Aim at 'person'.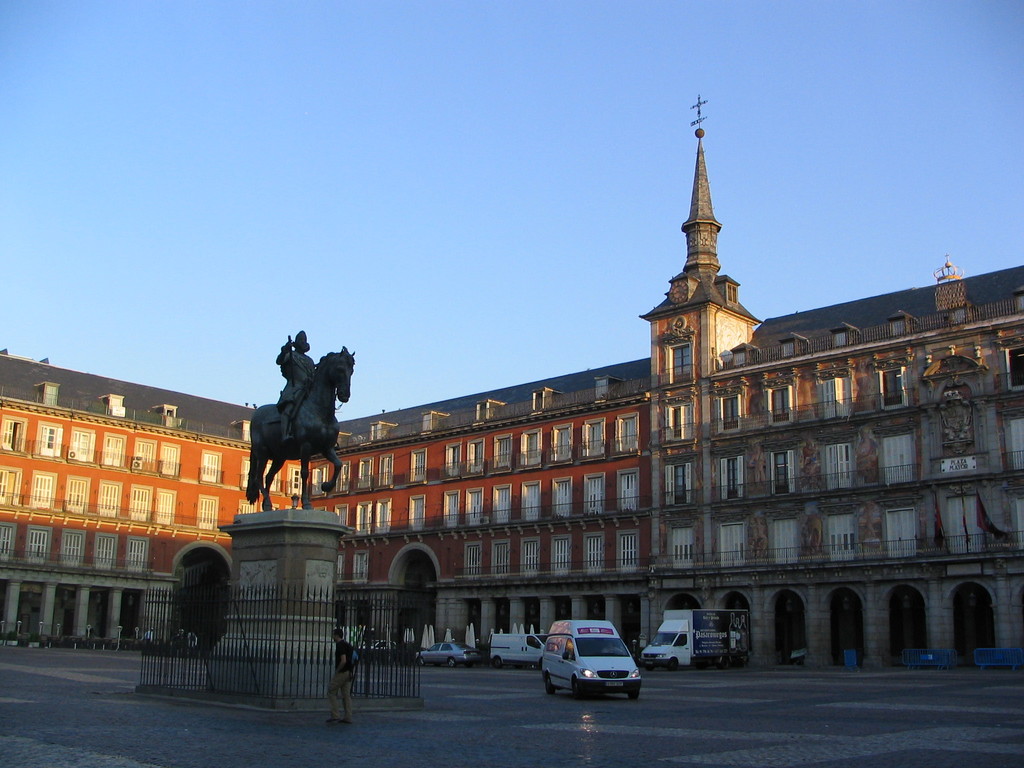
Aimed at [185, 632, 197, 648].
